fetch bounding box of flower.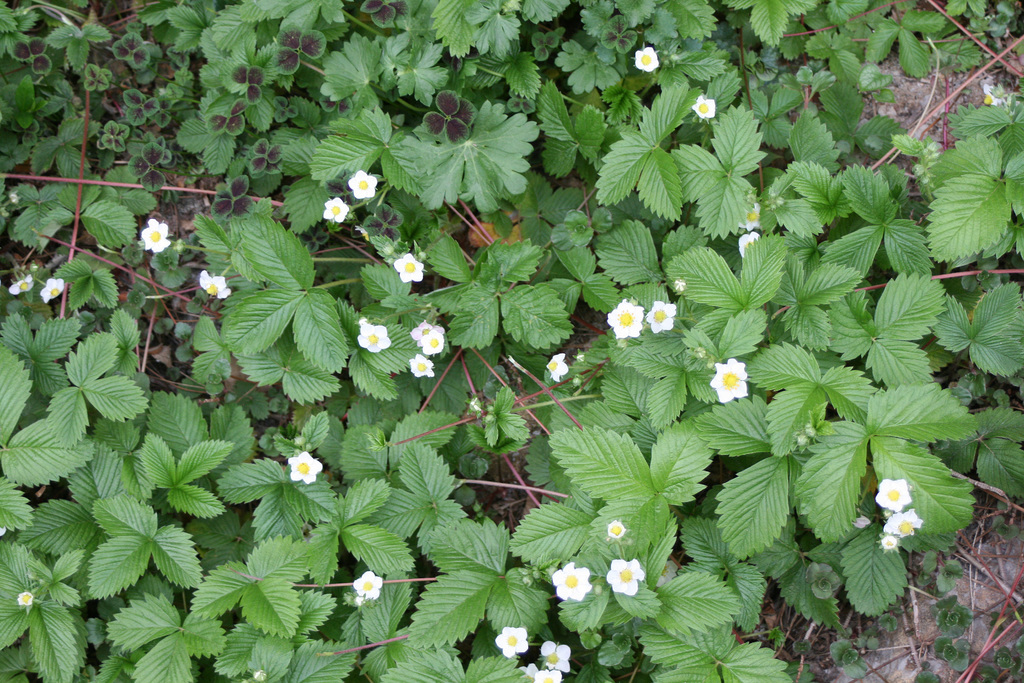
Bbox: (607, 294, 644, 344).
